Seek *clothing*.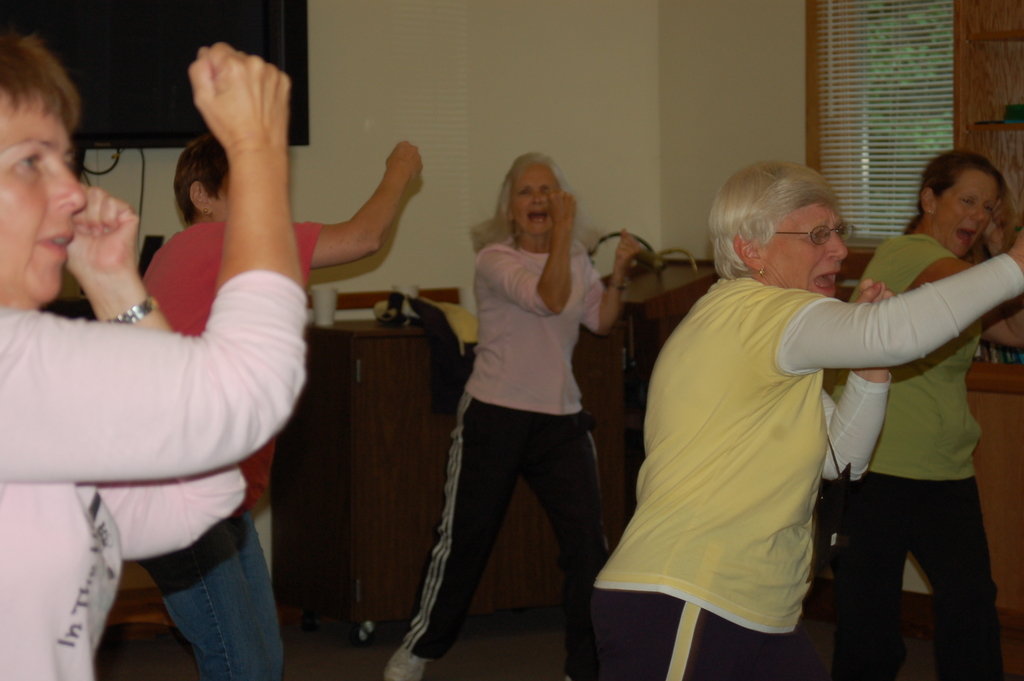
rect(431, 185, 623, 632).
